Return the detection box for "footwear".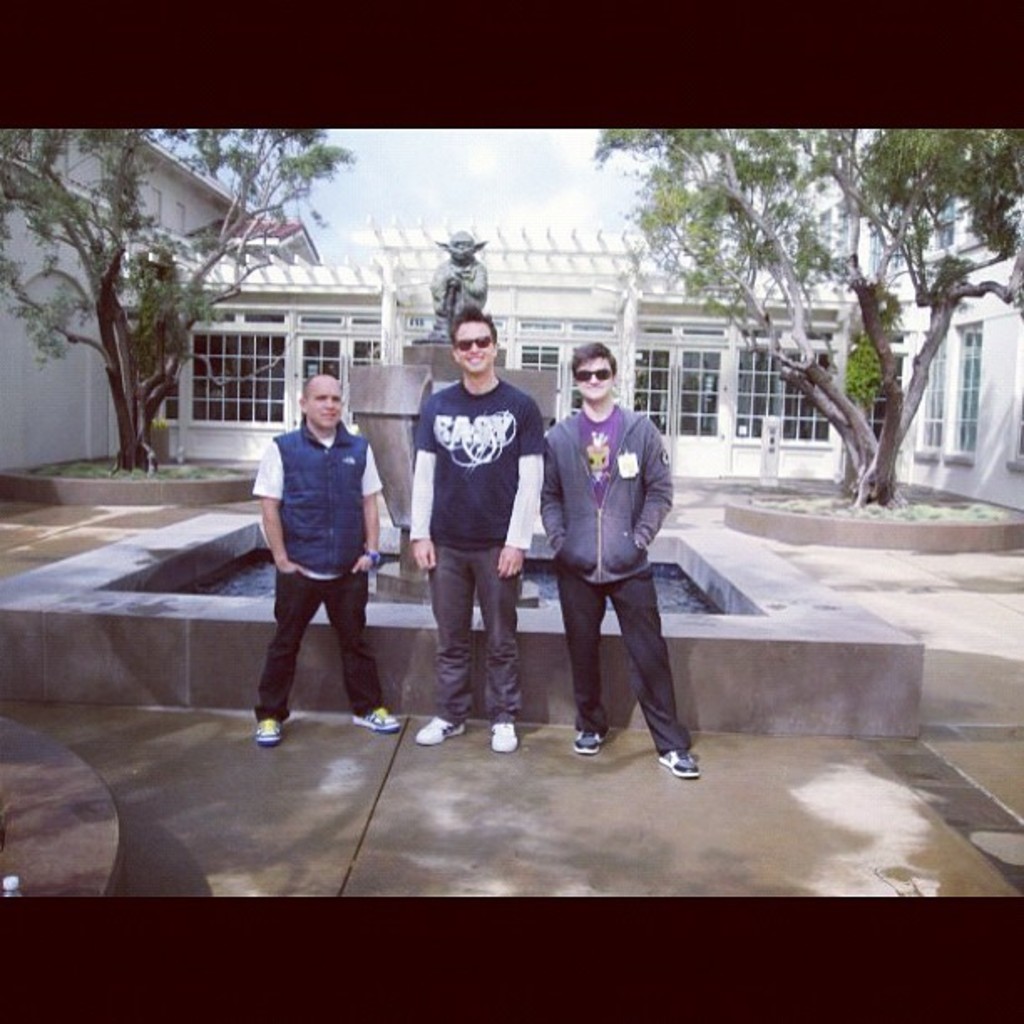
bbox(353, 706, 403, 733).
